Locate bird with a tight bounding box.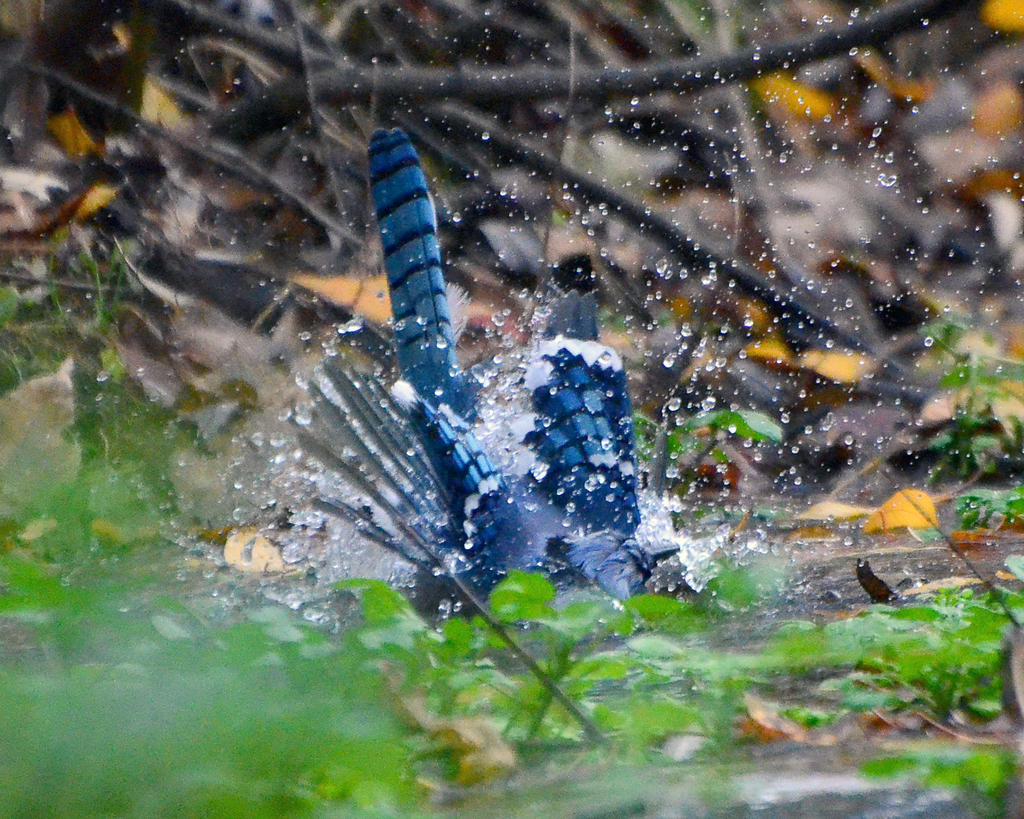
280:118:682:628.
